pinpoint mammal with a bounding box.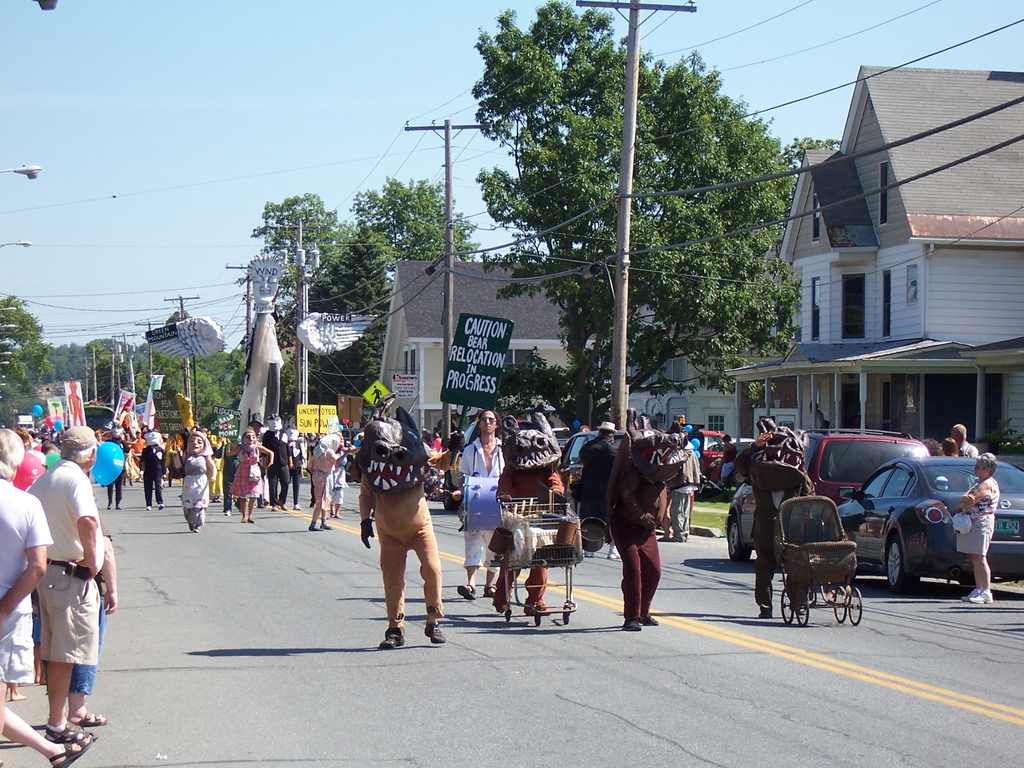
Rect(492, 412, 566, 614).
